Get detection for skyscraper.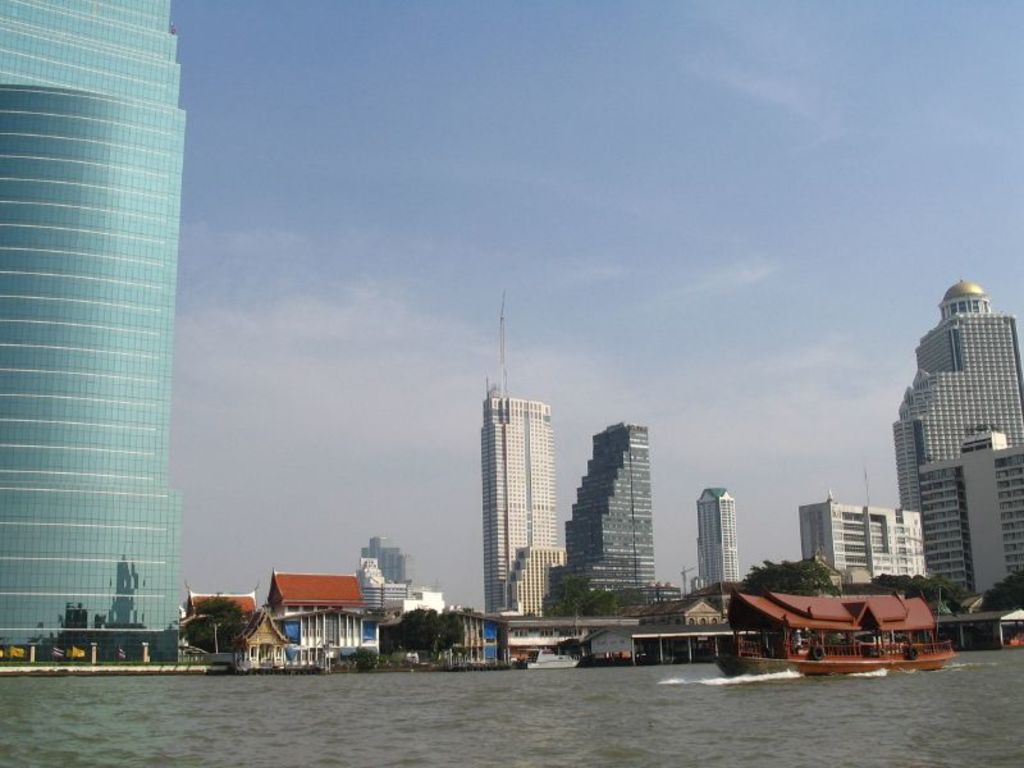
Detection: <region>0, 1, 198, 645</region>.
